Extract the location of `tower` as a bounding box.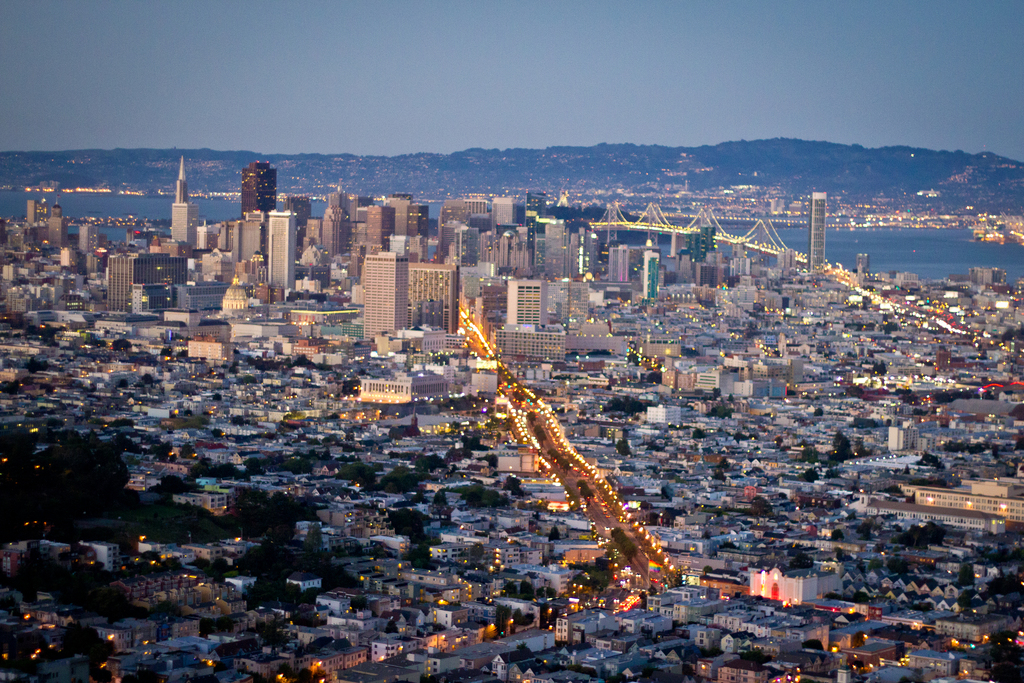
<box>266,213,292,289</box>.
